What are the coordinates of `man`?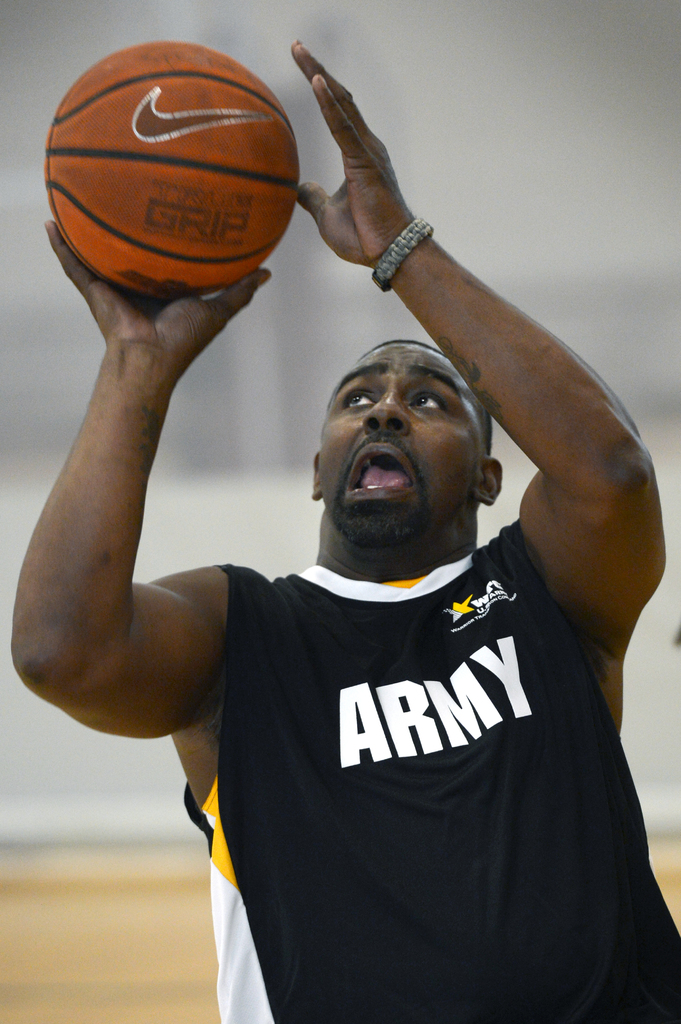
15 31 445 973.
